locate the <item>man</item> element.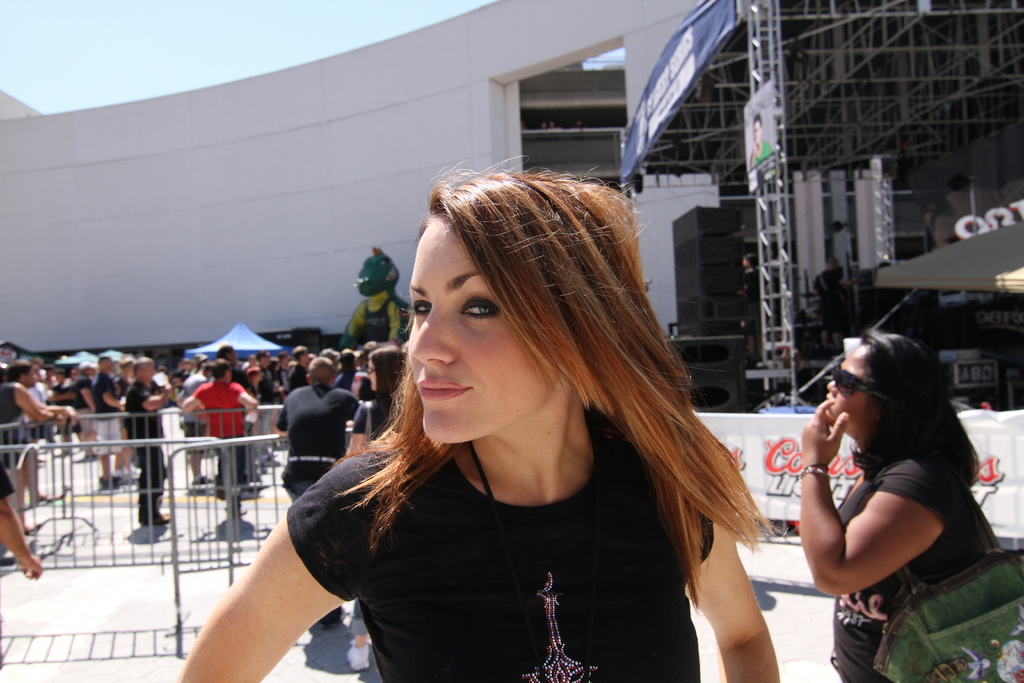
Element bbox: detection(272, 356, 358, 627).
